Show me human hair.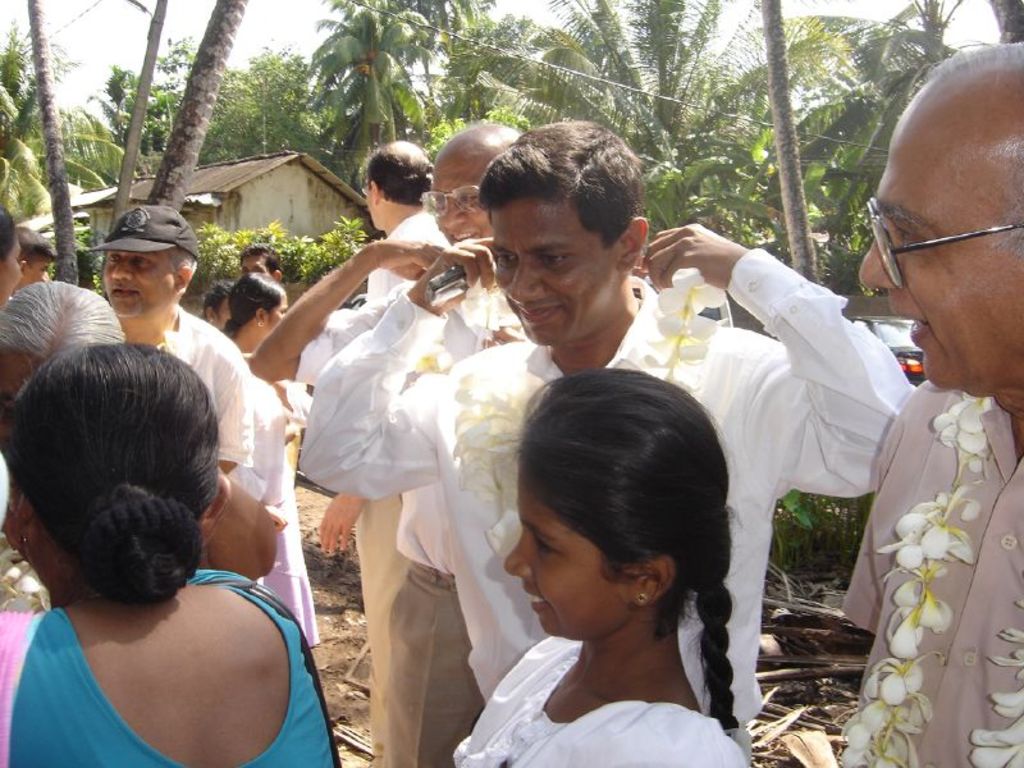
human hair is here: x1=0 y1=278 x2=125 y2=358.
